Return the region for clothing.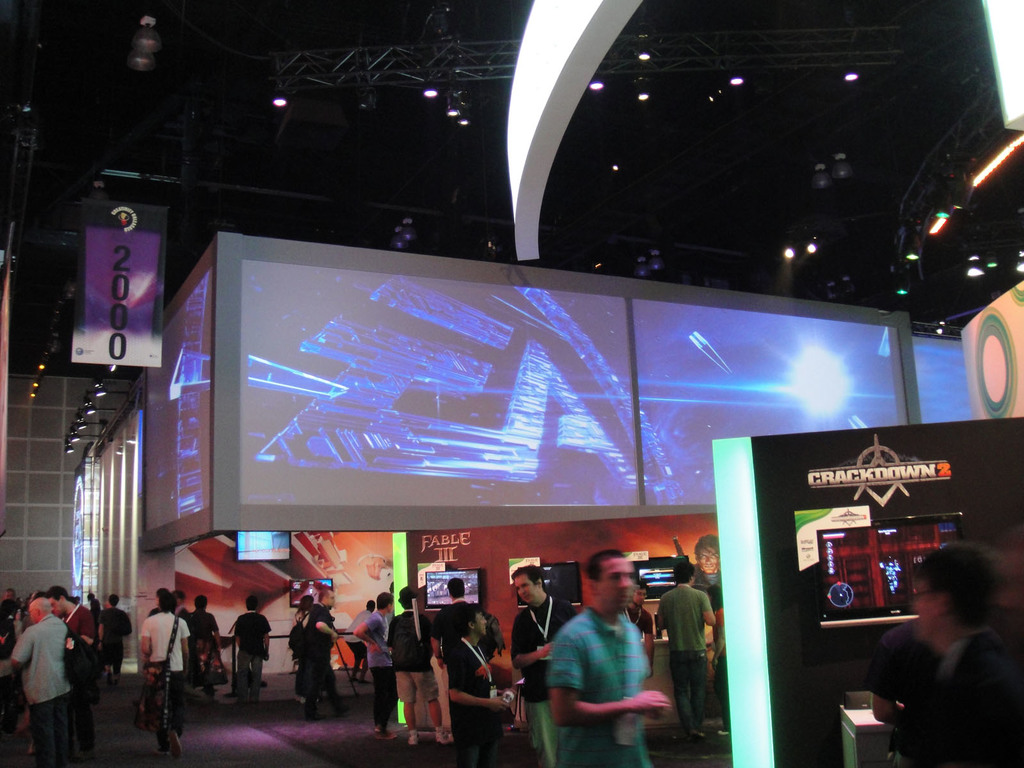
620 600 649 671.
